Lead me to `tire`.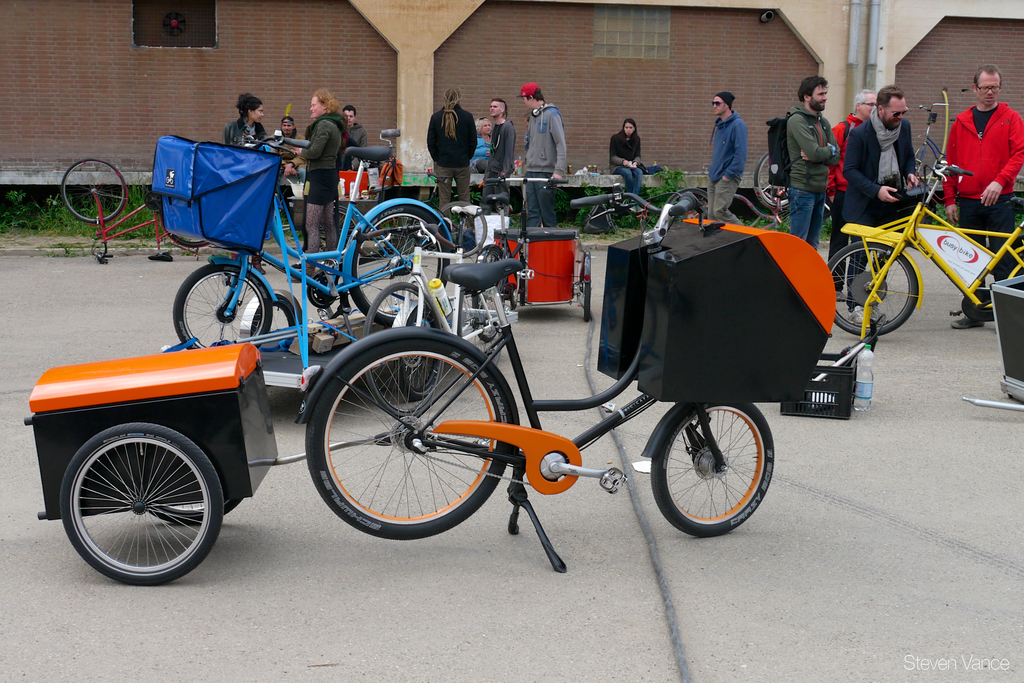
Lead to 61/415/212/587.
